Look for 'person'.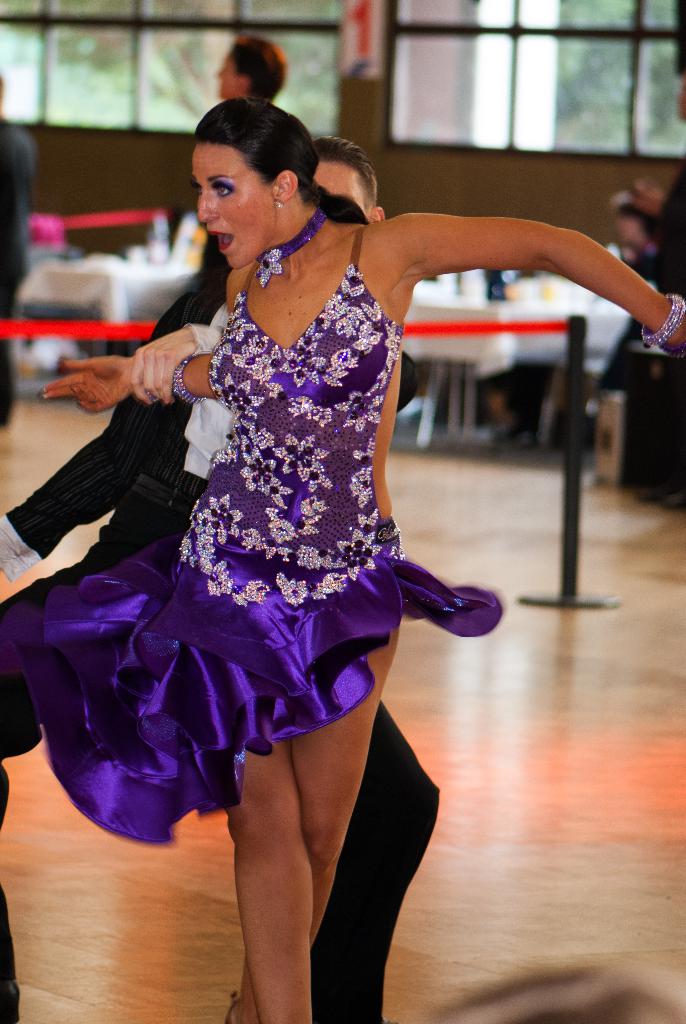
Found: detection(44, 90, 685, 1023).
